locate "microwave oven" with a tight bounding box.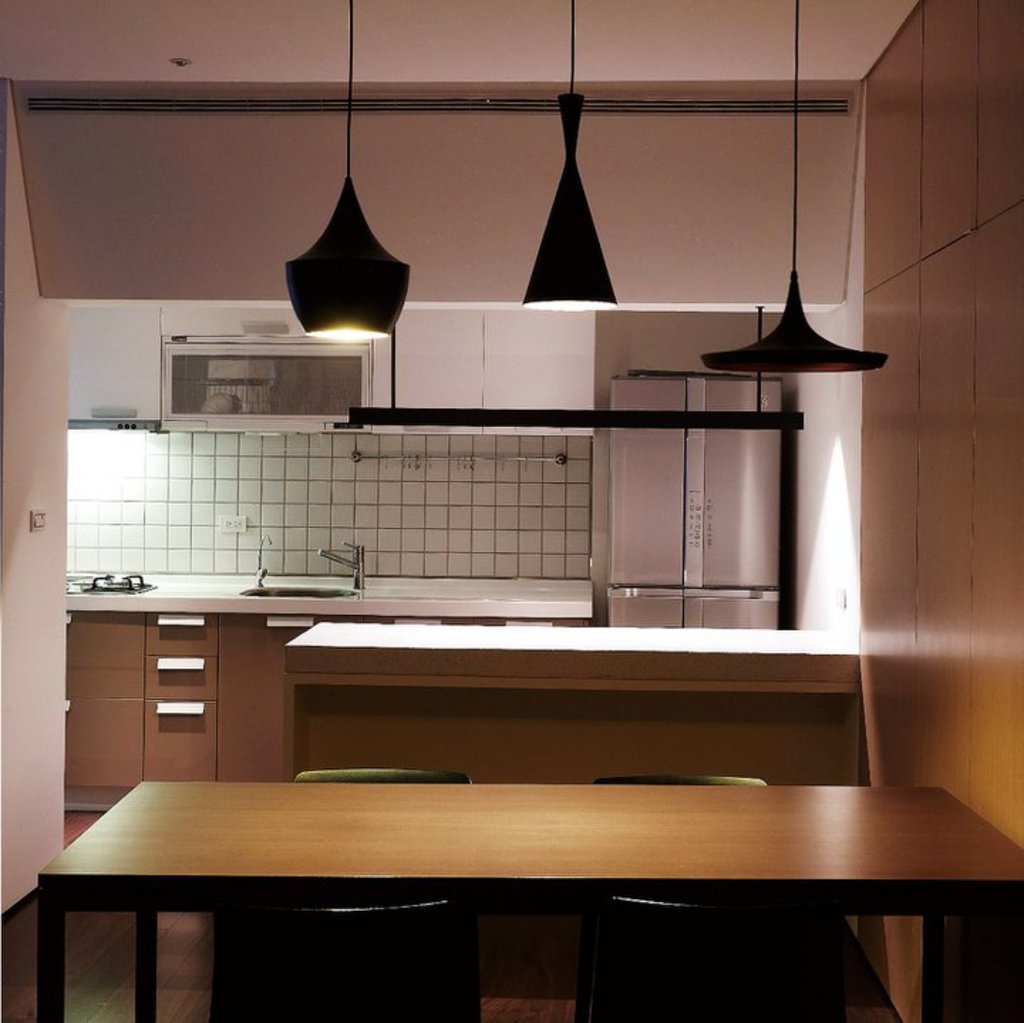
x1=161, y1=344, x2=367, y2=428.
